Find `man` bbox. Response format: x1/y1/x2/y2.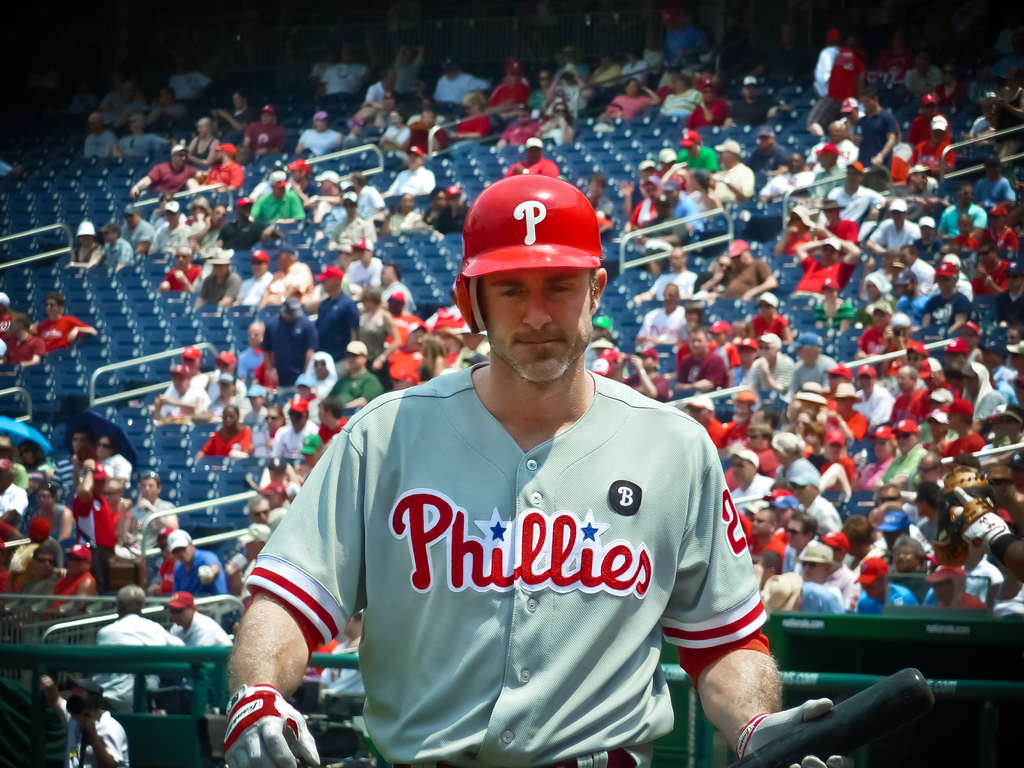
173/521/226/591.
